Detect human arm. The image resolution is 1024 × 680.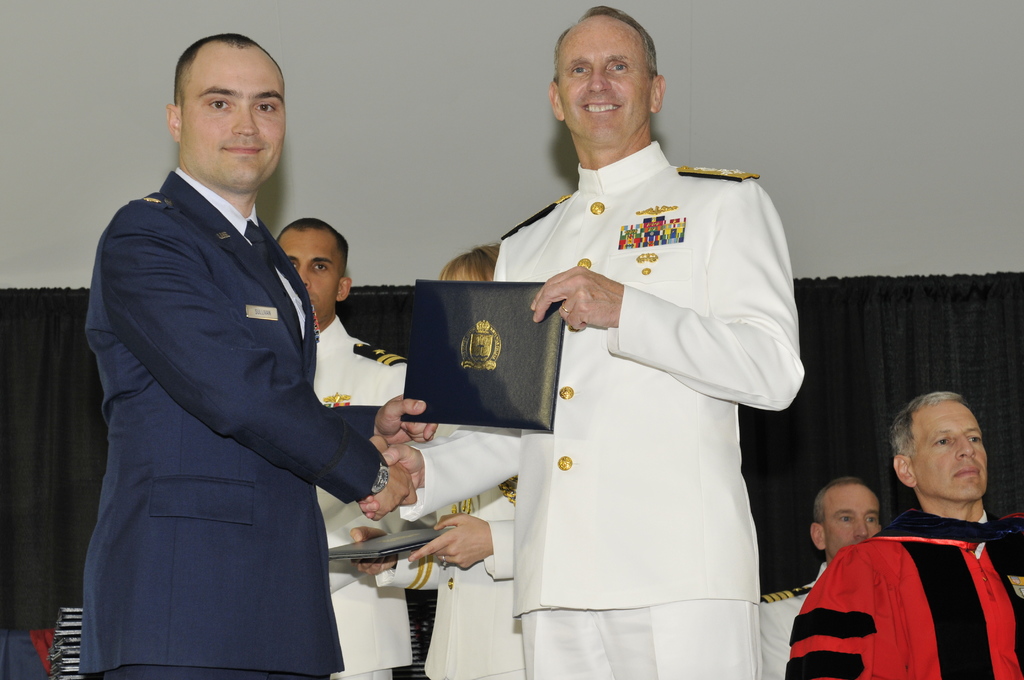
crop(356, 228, 524, 523).
